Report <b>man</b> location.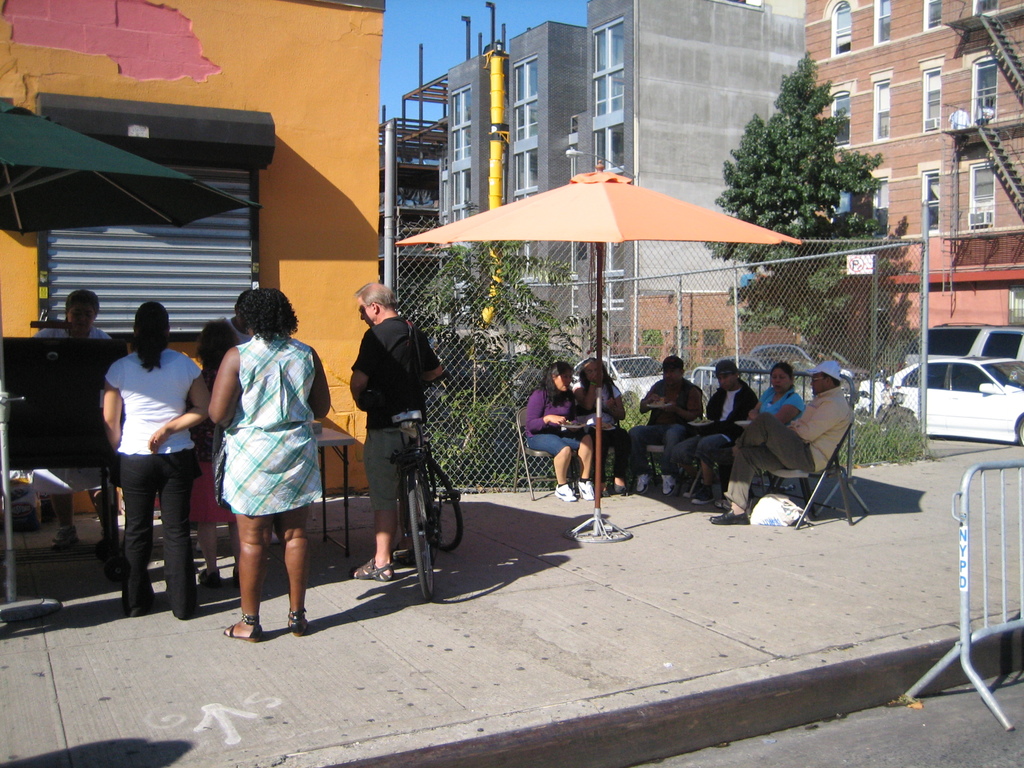
Report: 671,359,758,498.
